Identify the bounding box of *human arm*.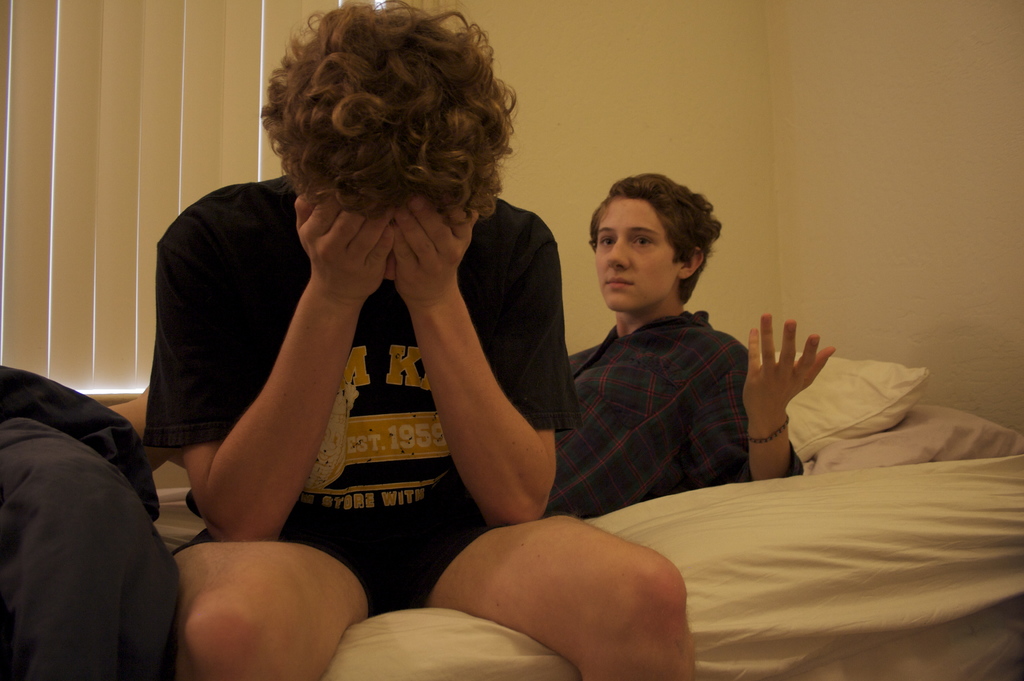
(left=388, top=188, right=573, bottom=524).
